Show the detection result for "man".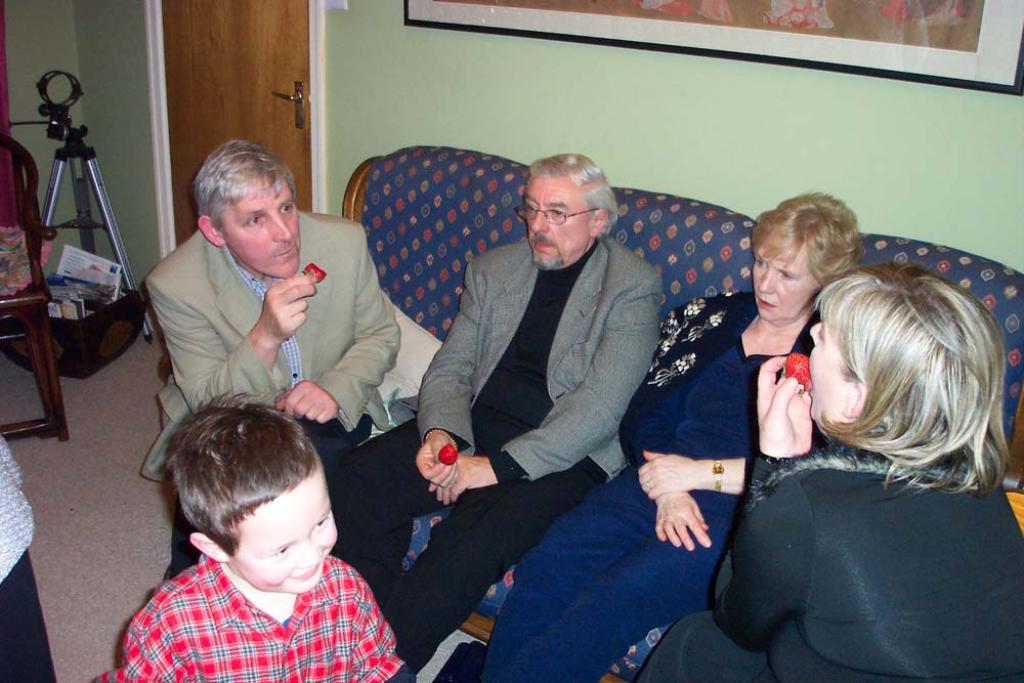
region(144, 142, 396, 574).
